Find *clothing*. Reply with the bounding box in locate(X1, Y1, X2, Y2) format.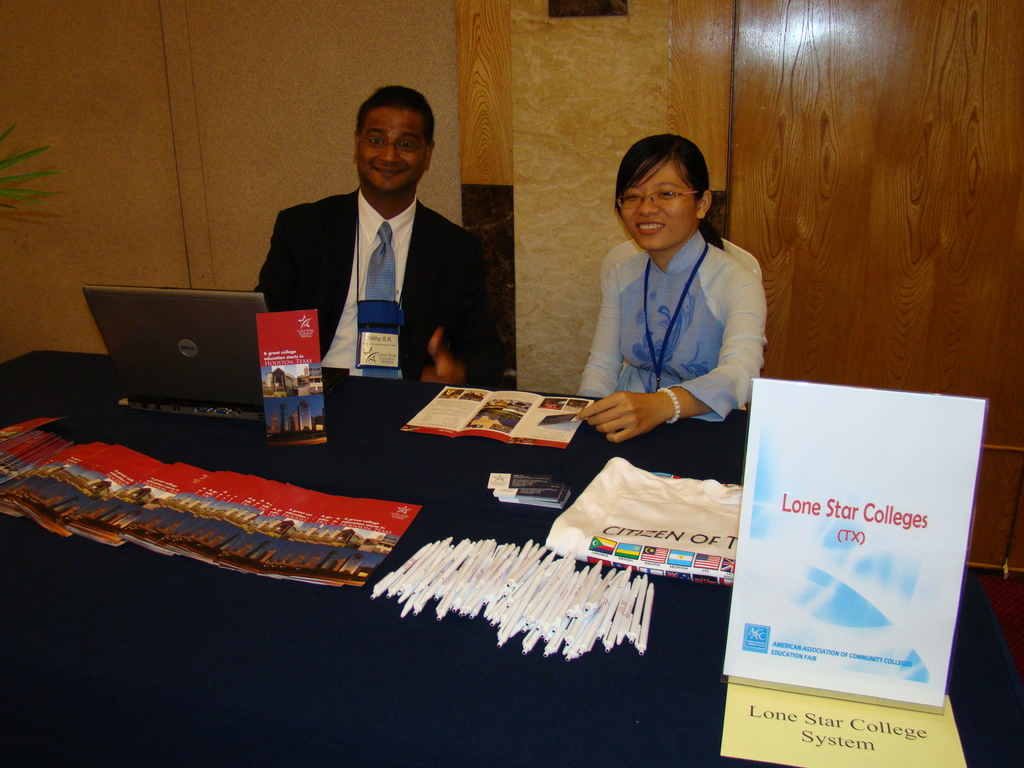
locate(248, 143, 491, 368).
